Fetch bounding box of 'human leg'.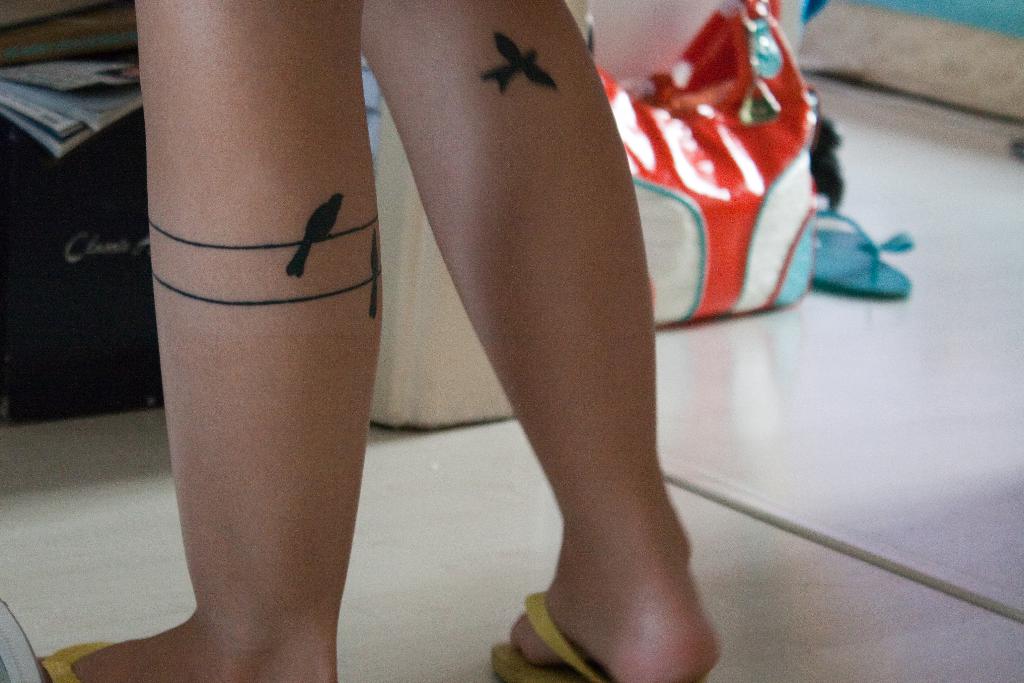
Bbox: Rect(34, 0, 330, 682).
